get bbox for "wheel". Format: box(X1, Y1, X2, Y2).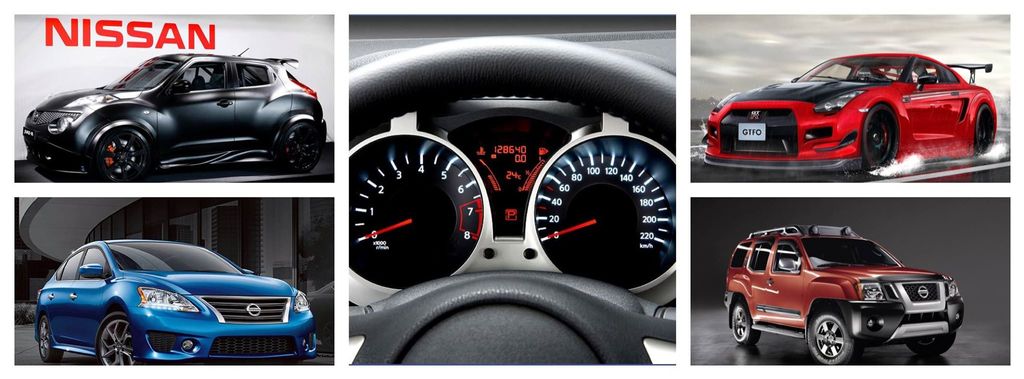
box(95, 125, 145, 183).
